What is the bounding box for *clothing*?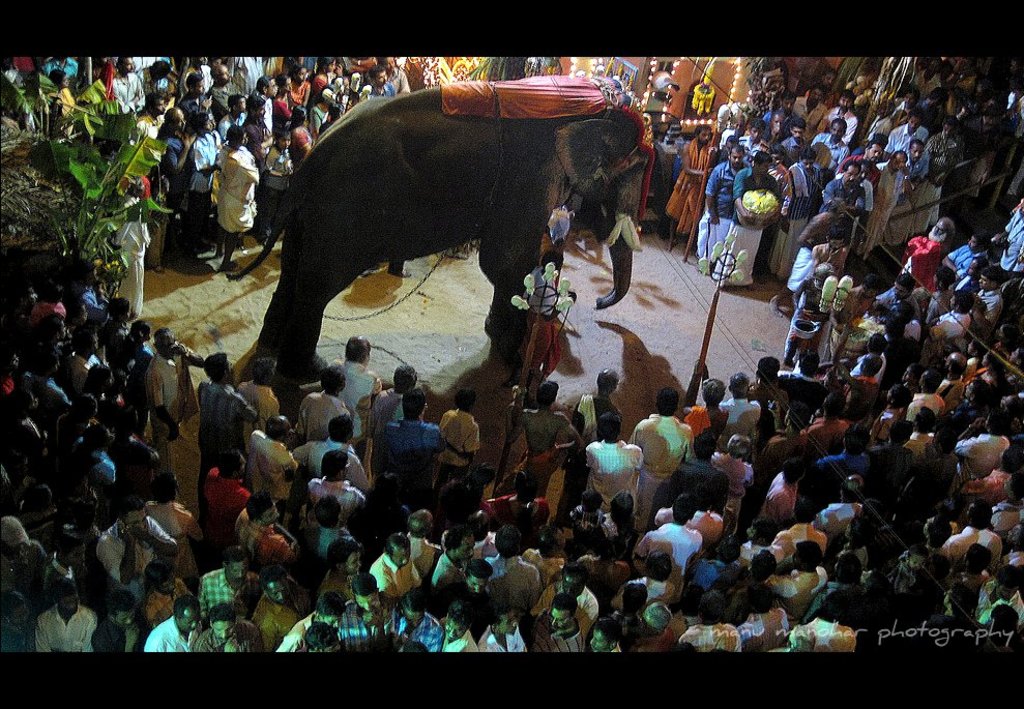
294, 439, 368, 491.
